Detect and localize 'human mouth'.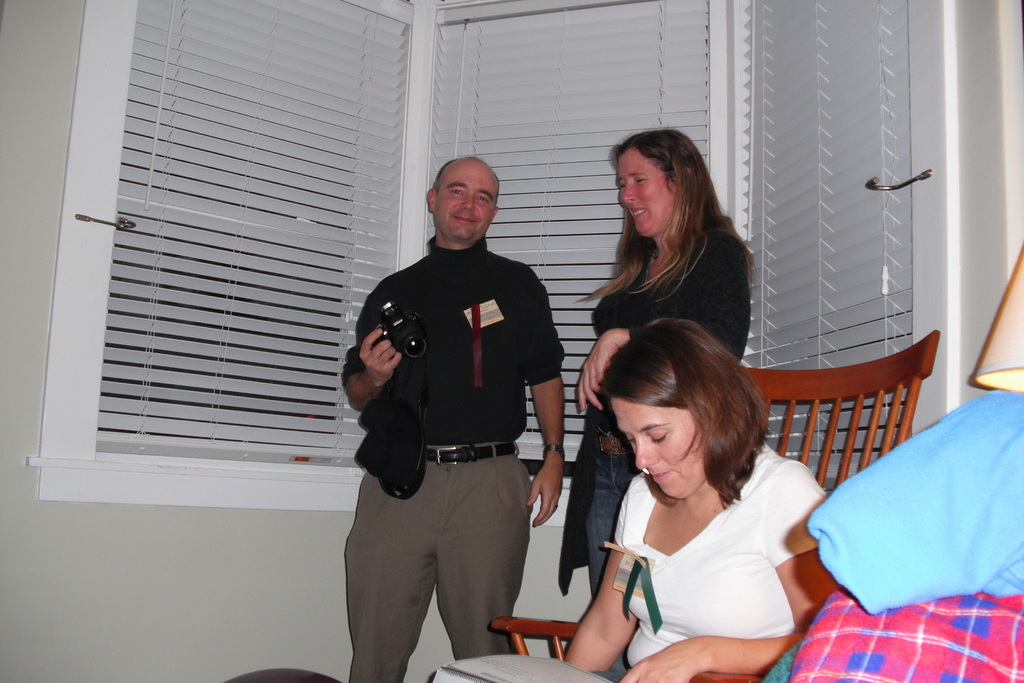
Localized at (651,469,669,484).
